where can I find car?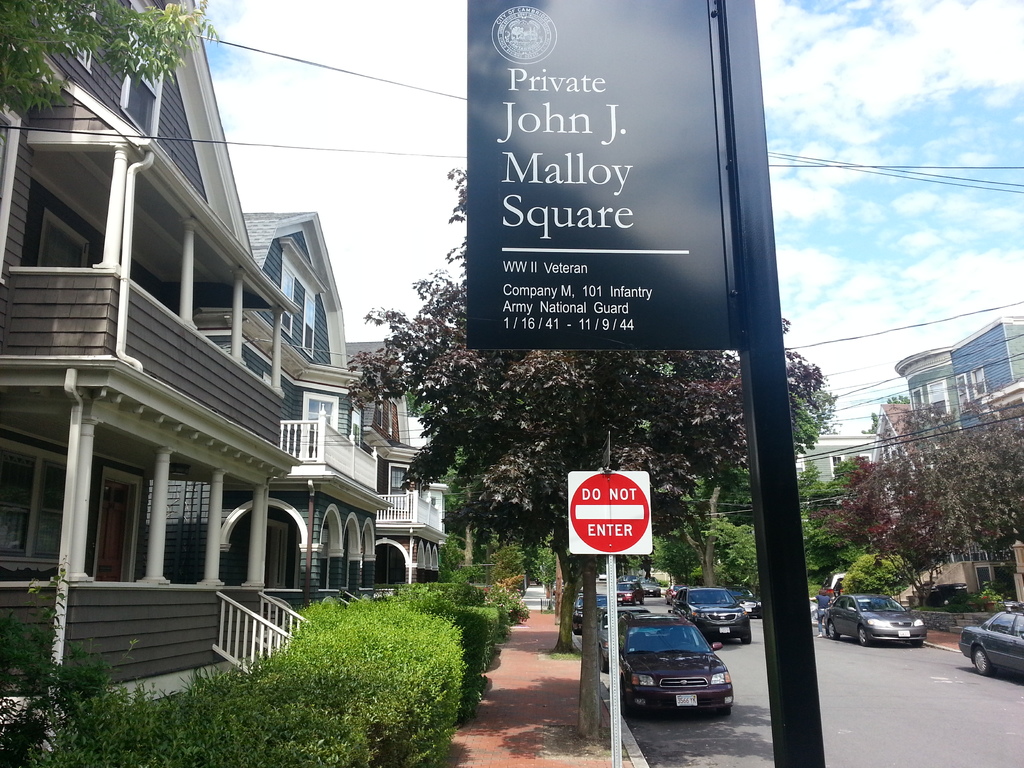
You can find it at box(673, 584, 747, 644).
